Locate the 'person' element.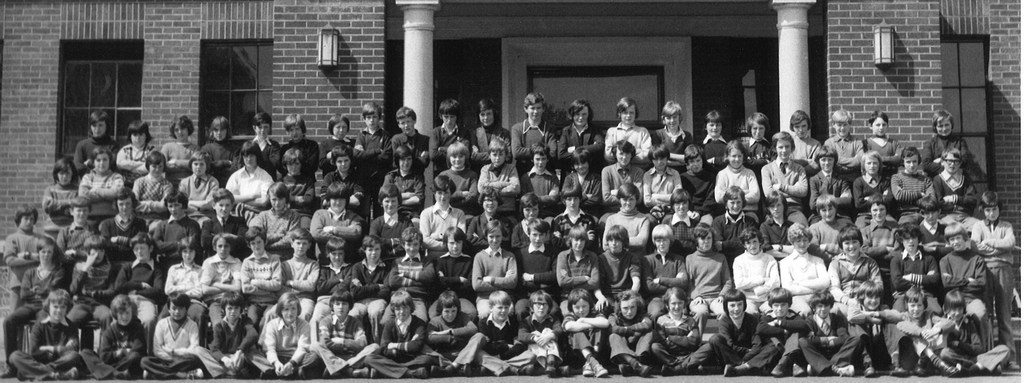
Element bbox: (470, 187, 512, 245).
